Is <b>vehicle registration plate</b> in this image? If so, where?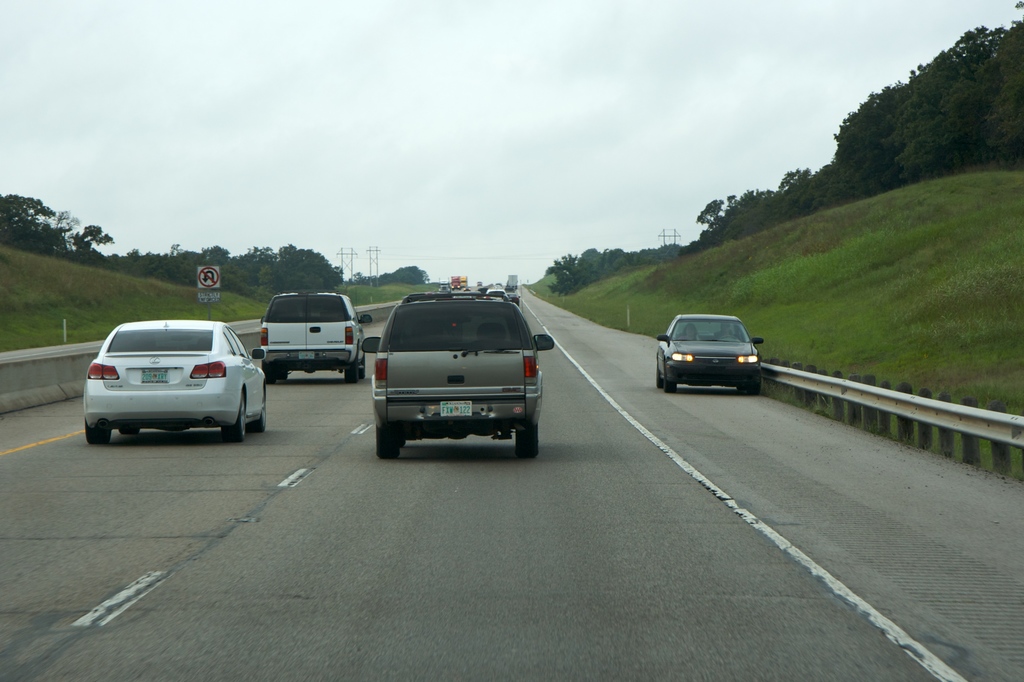
Yes, at select_region(138, 369, 170, 383).
